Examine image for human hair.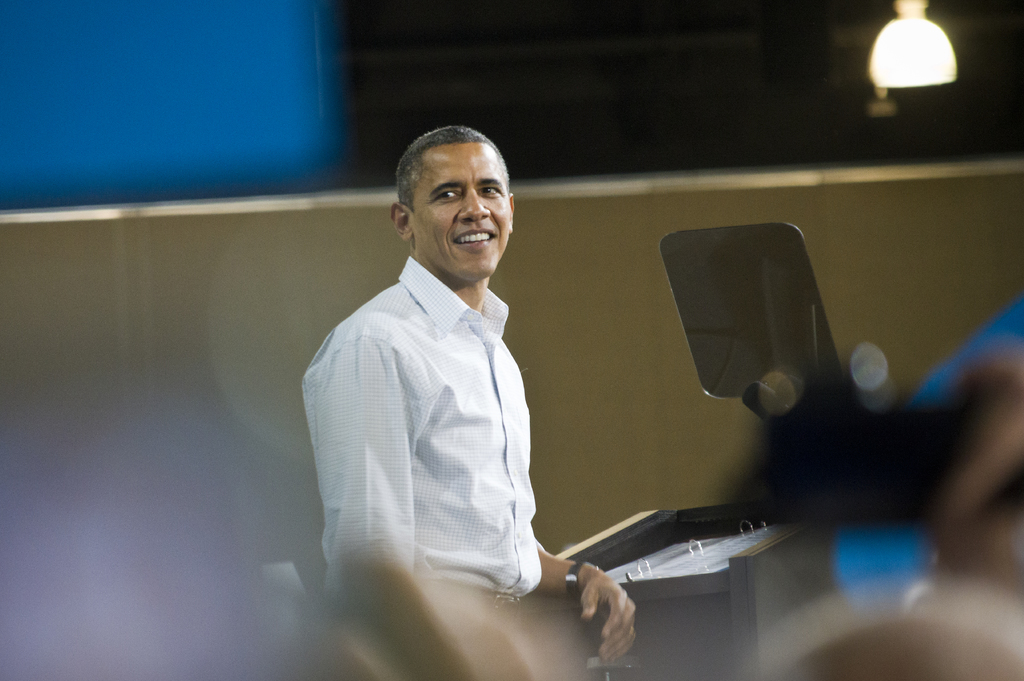
Examination result: locate(393, 122, 516, 263).
